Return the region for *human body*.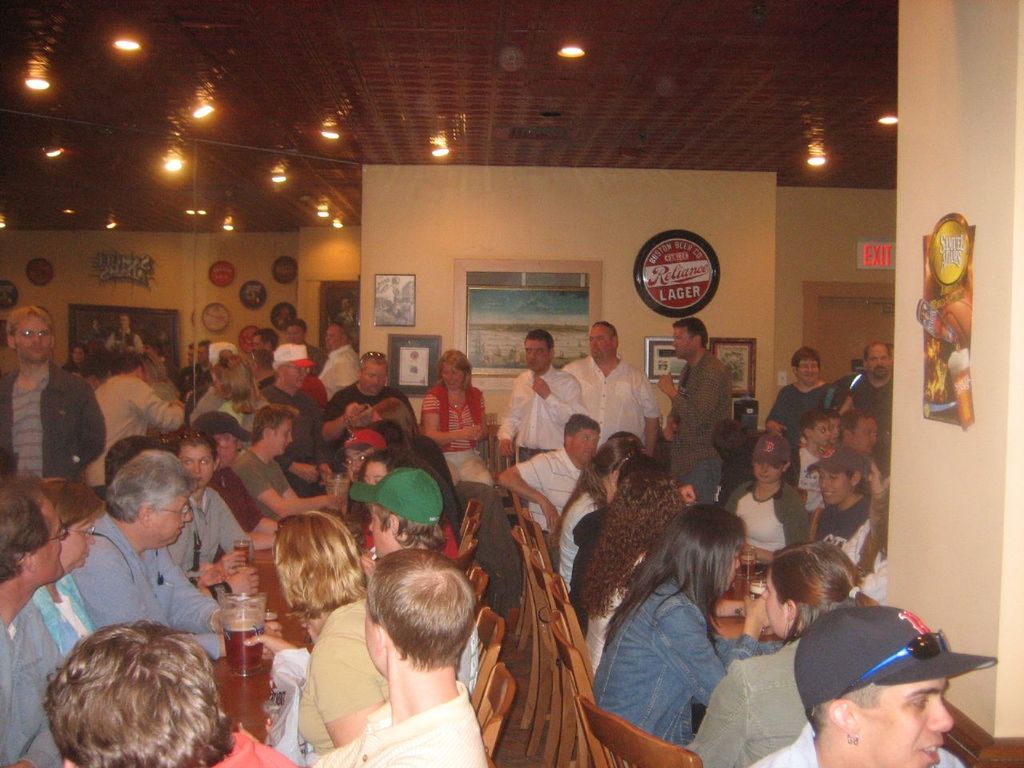
[757, 593, 959, 767].
